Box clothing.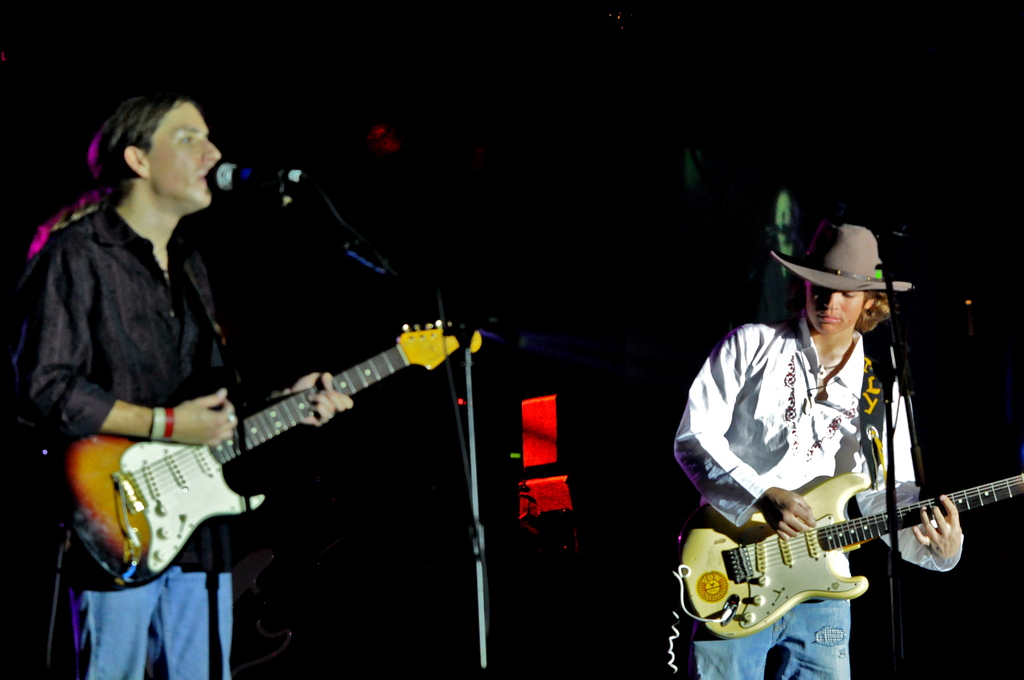
Rect(660, 314, 963, 679).
